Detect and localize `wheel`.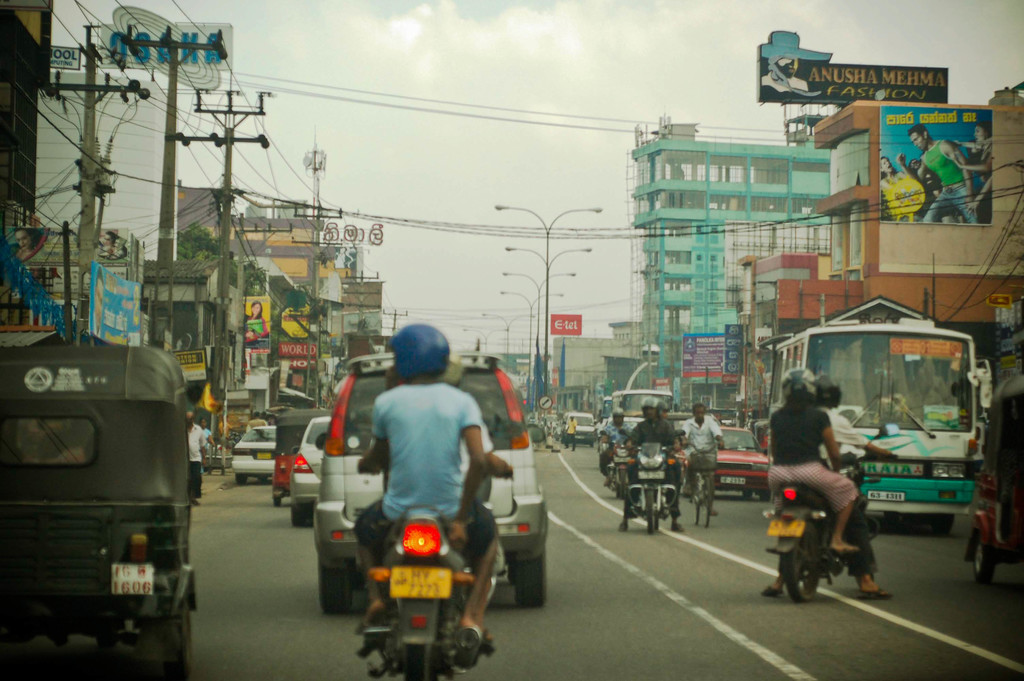
Localized at [x1=403, y1=646, x2=433, y2=680].
